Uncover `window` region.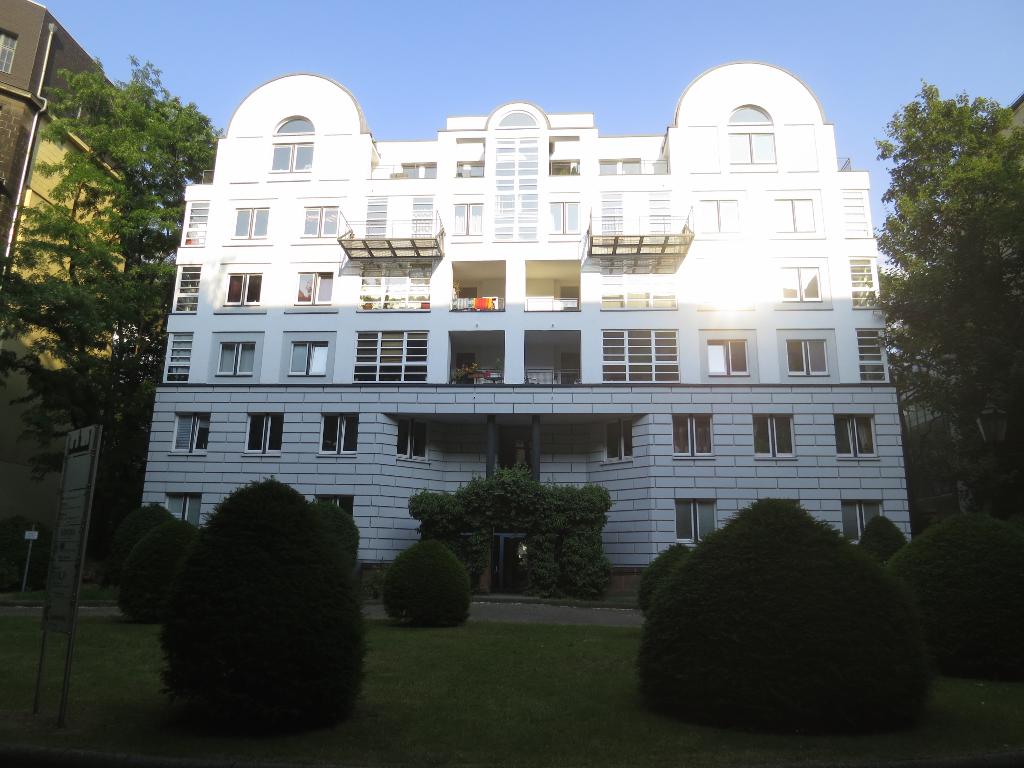
Uncovered: l=290, t=340, r=327, b=377.
